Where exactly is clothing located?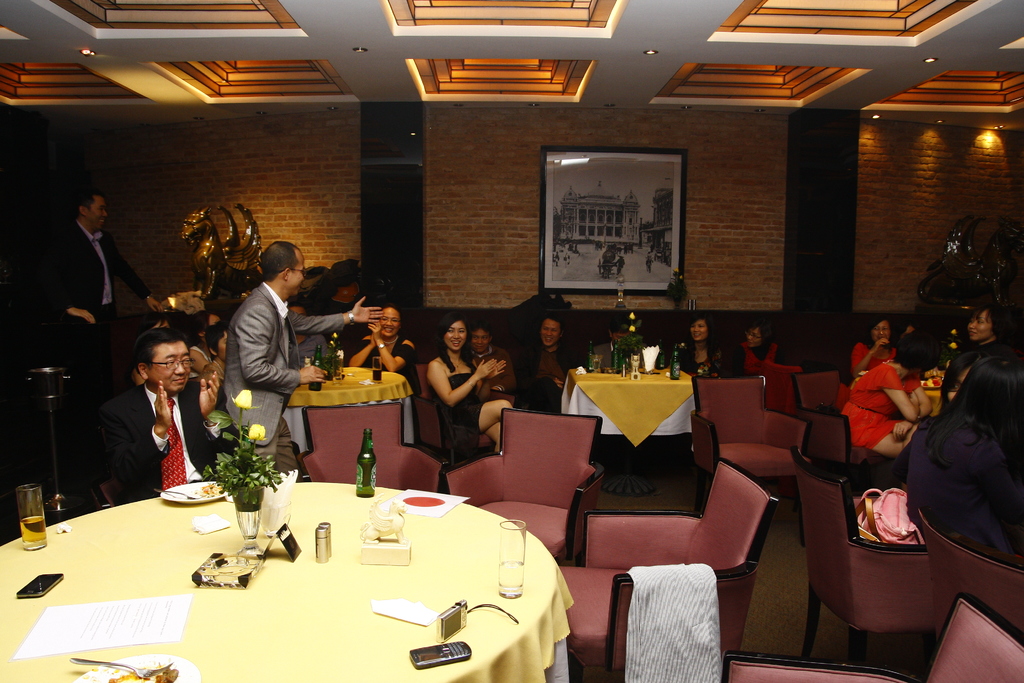
Its bounding box is [left=913, top=425, right=1023, bottom=553].
